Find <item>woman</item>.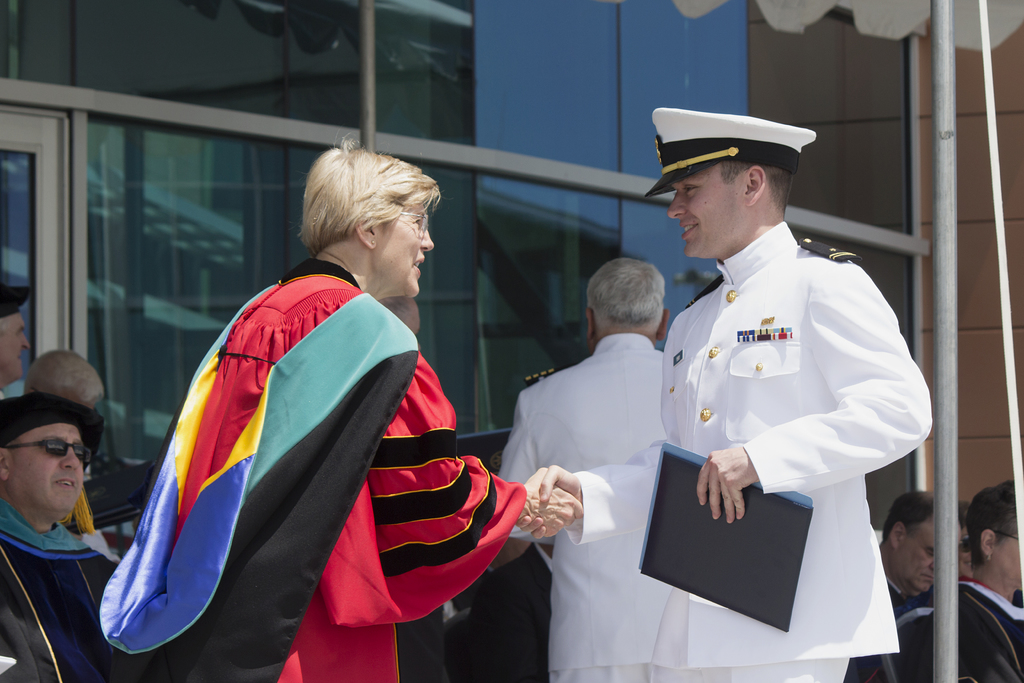
[100, 134, 584, 682].
